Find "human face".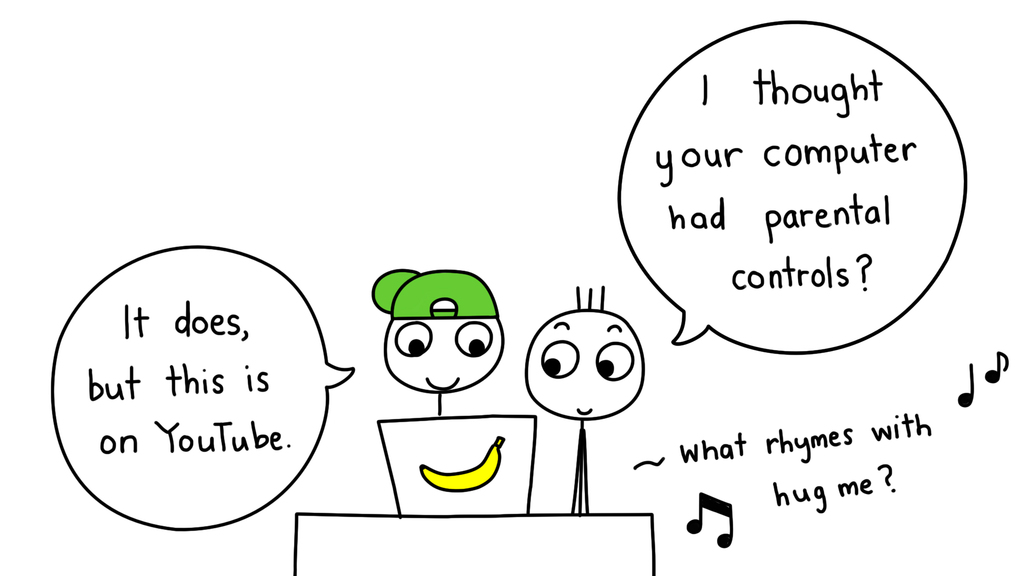
[x1=383, y1=300, x2=504, y2=394].
